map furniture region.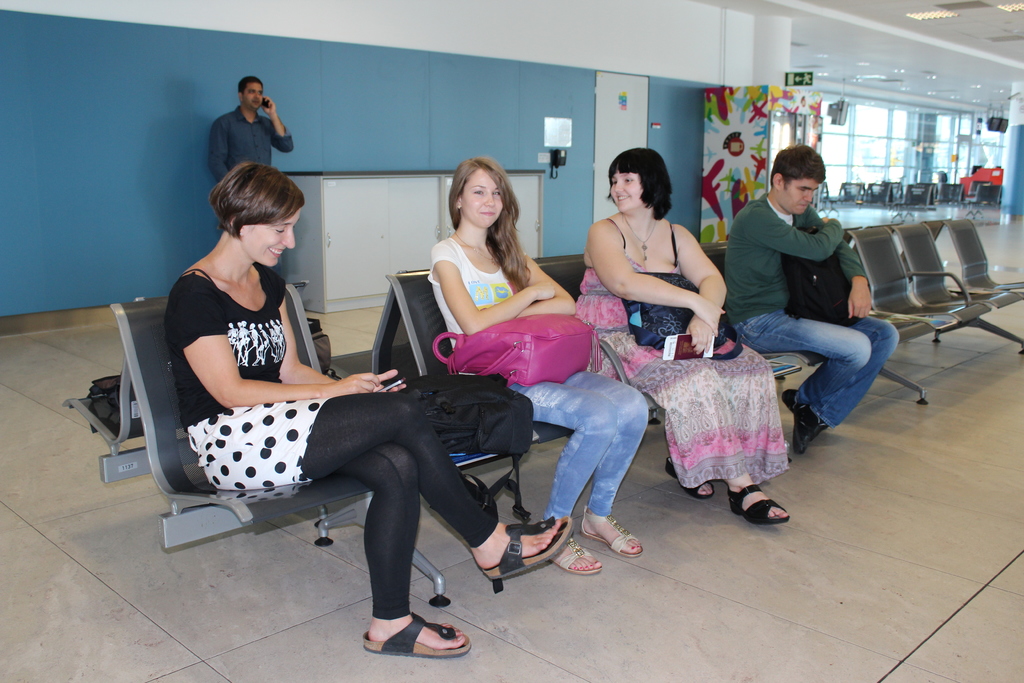
Mapped to [left=275, top=168, right=544, bottom=314].
